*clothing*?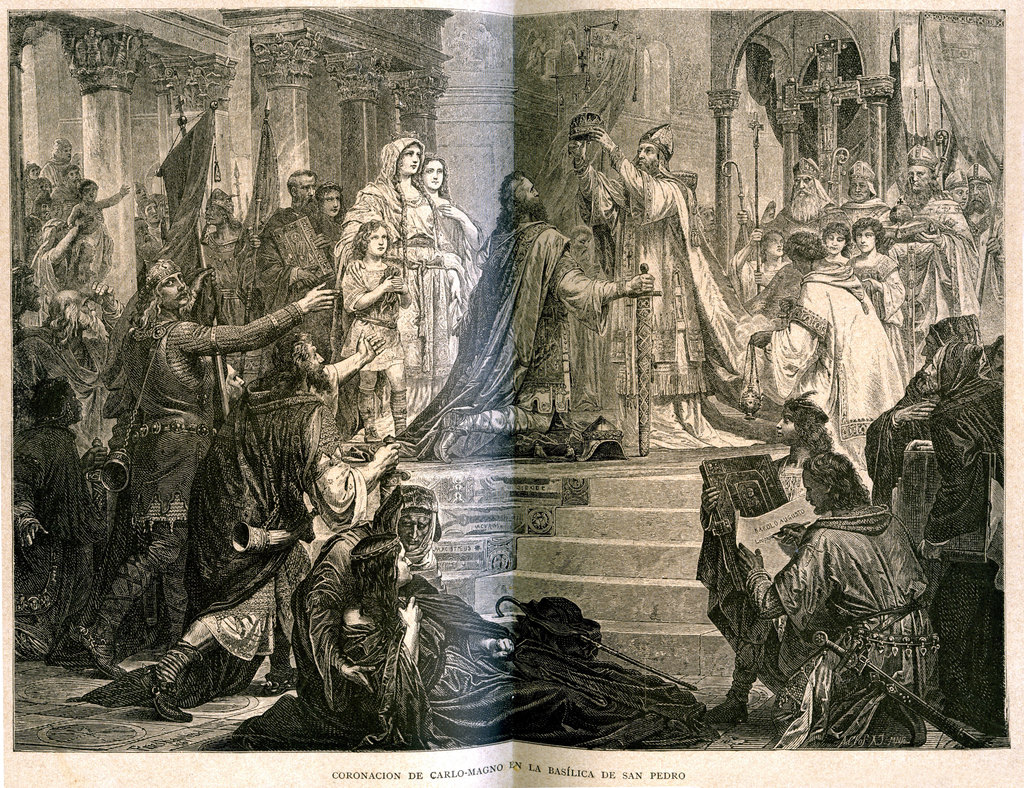
335/257/402/372
